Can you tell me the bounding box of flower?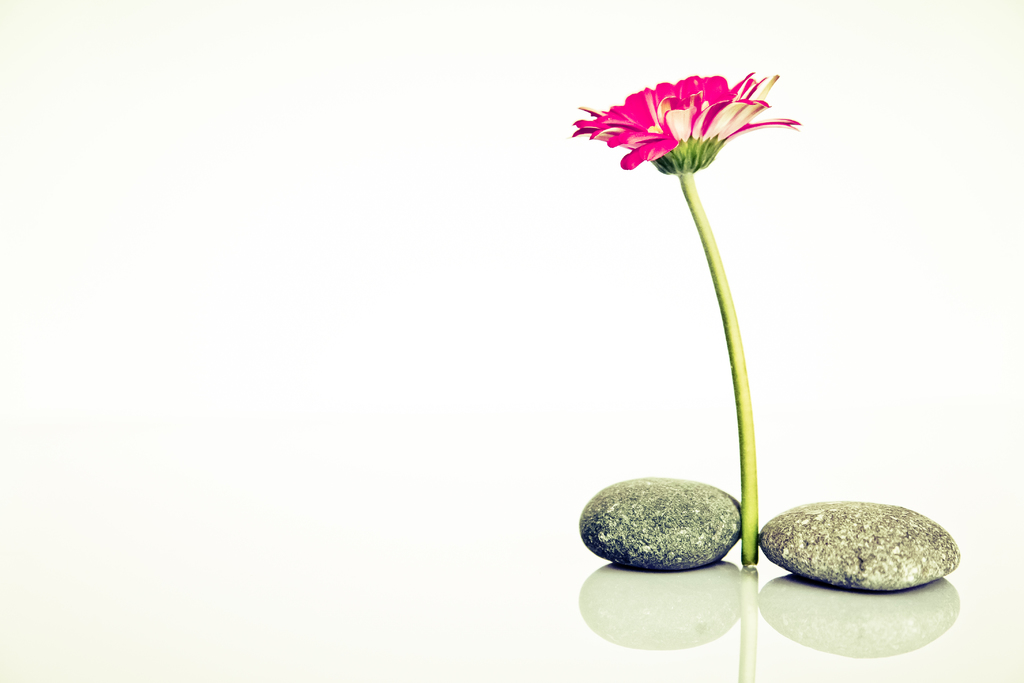
x1=563 y1=70 x2=800 y2=570.
